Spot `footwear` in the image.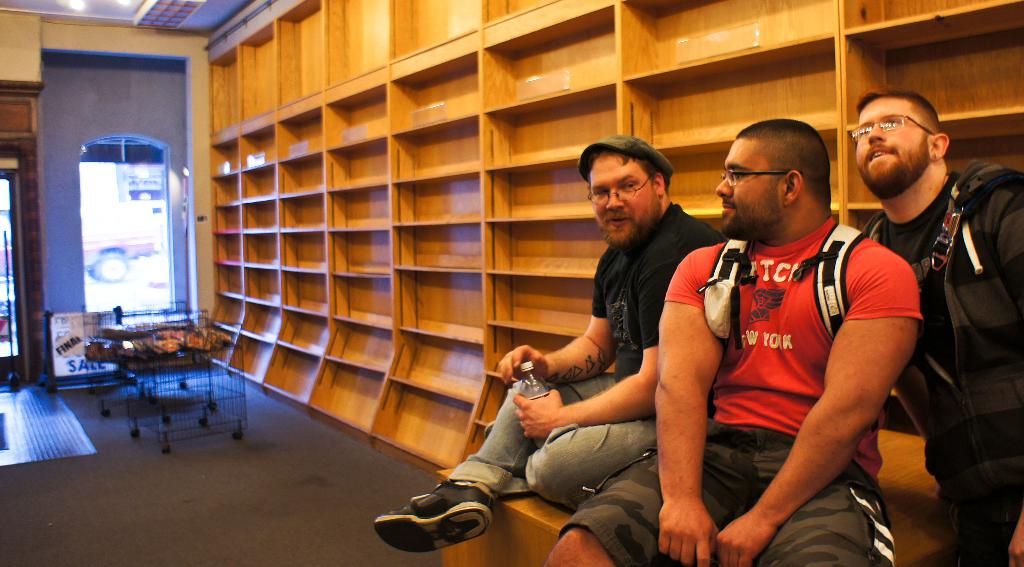
`footwear` found at locate(376, 484, 492, 552).
